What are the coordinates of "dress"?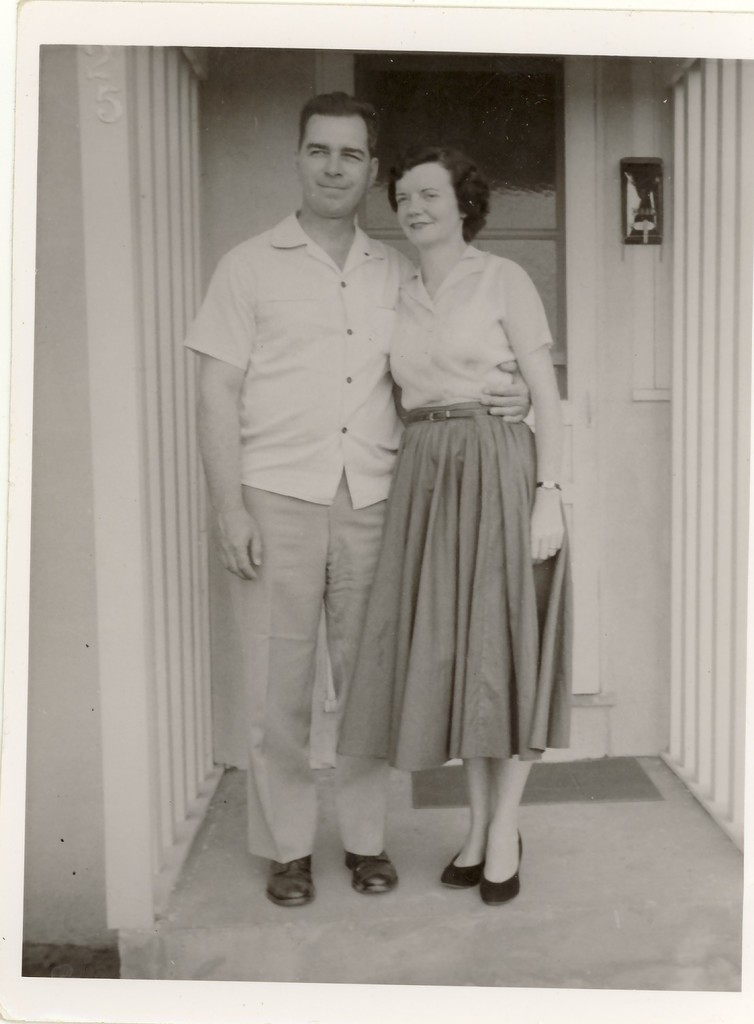
329,259,572,768.
